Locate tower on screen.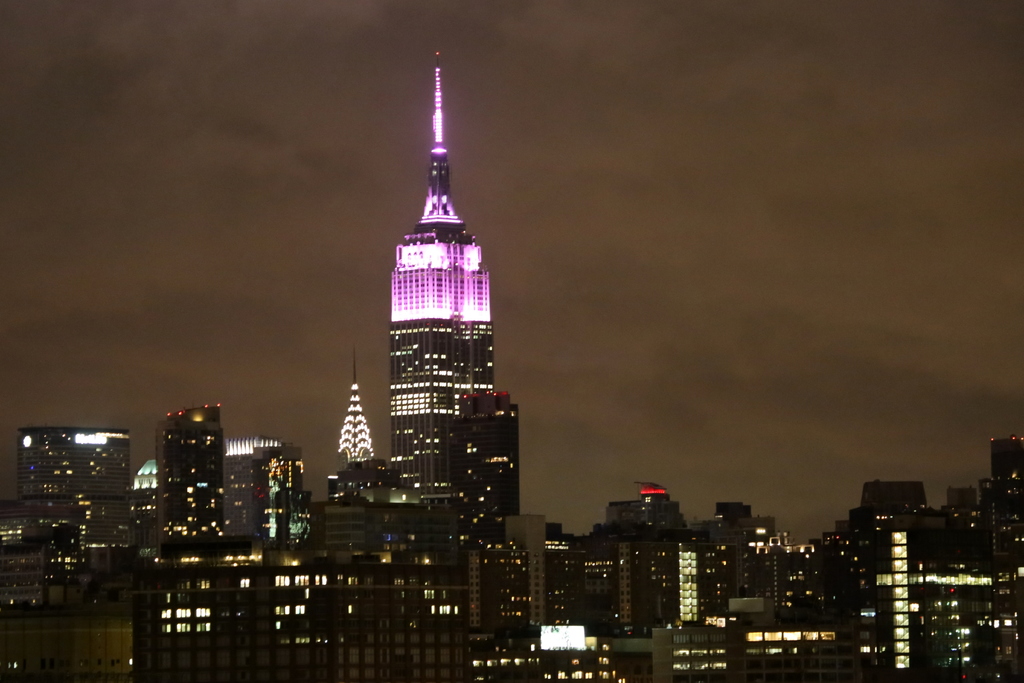
On screen at (609, 485, 681, 531).
